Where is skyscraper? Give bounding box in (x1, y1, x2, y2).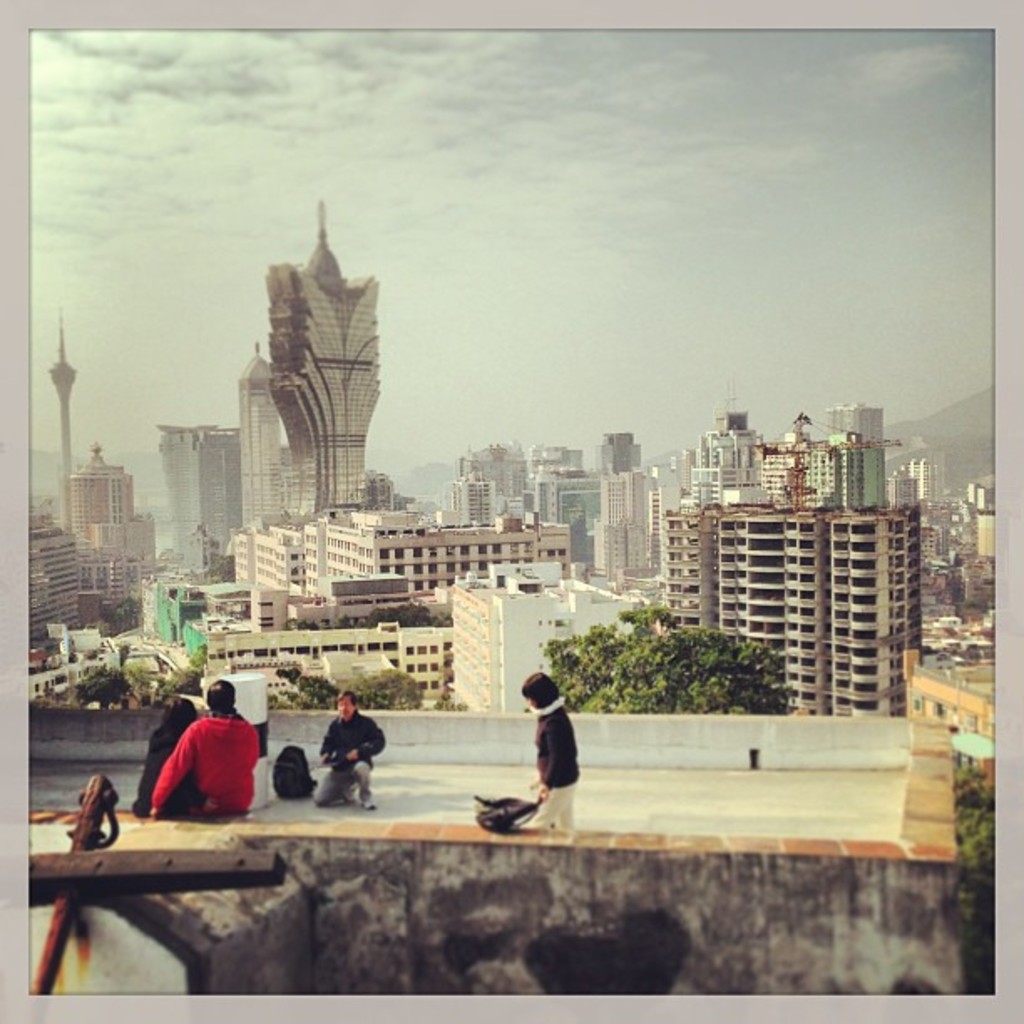
(574, 465, 669, 586).
